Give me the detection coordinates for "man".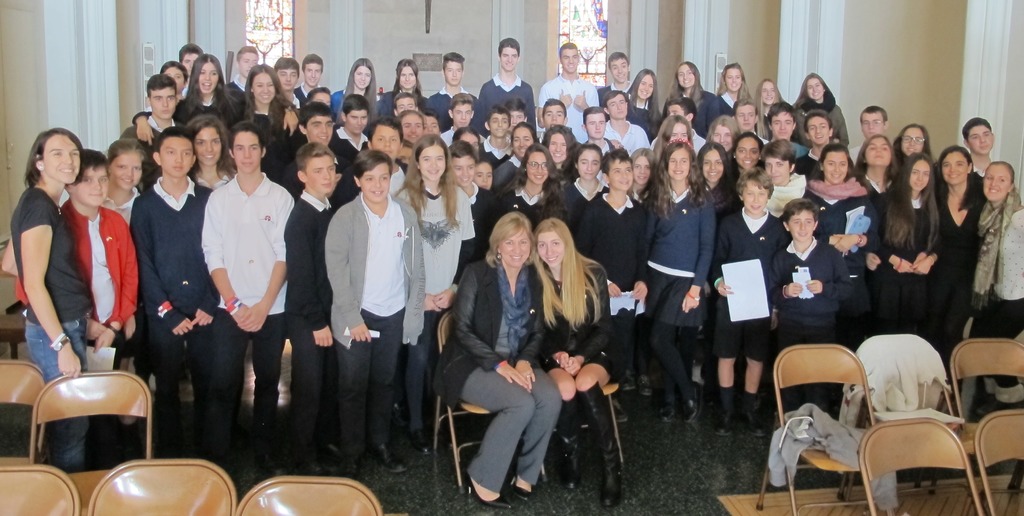
733:103:754:134.
